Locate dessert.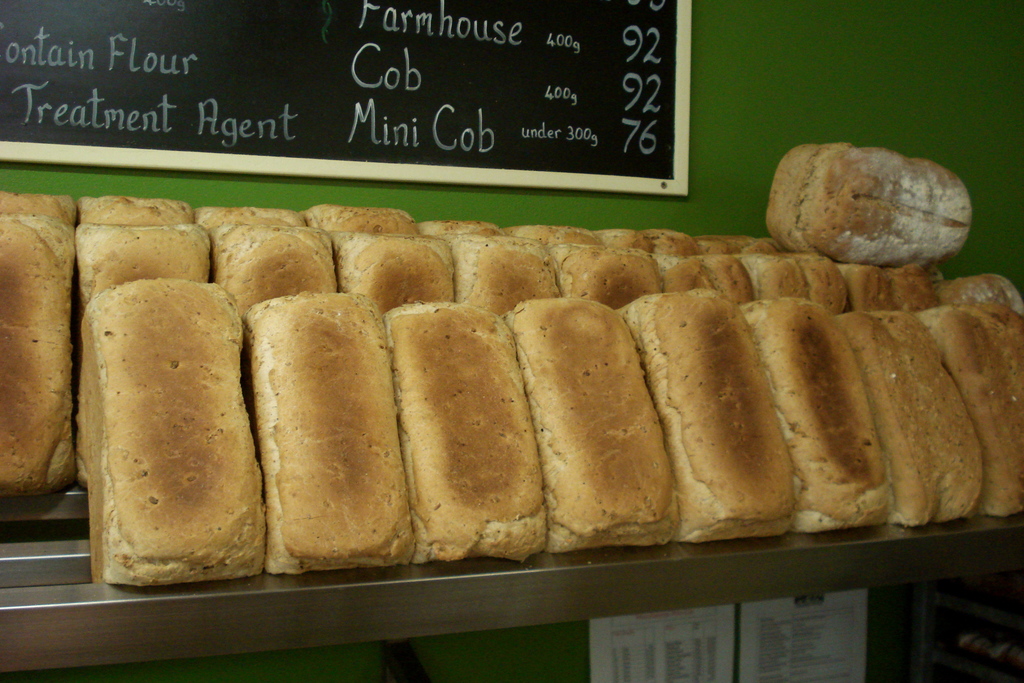
Bounding box: [732, 252, 832, 295].
